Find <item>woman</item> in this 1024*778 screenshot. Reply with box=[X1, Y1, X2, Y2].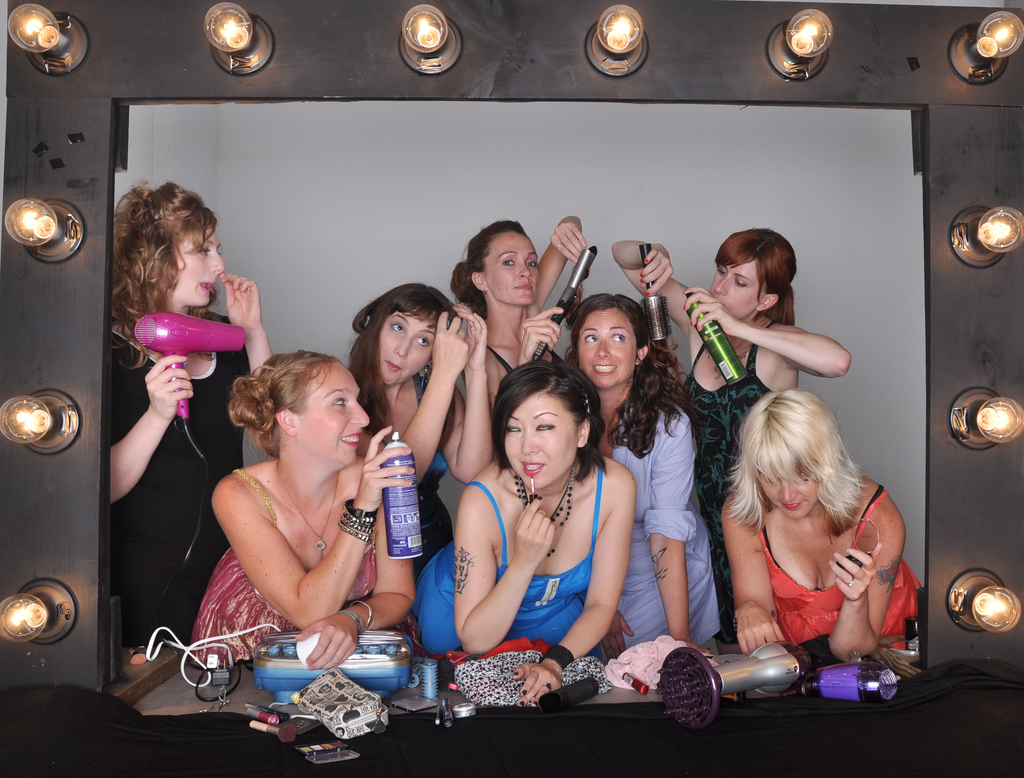
box=[92, 180, 265, 638].
